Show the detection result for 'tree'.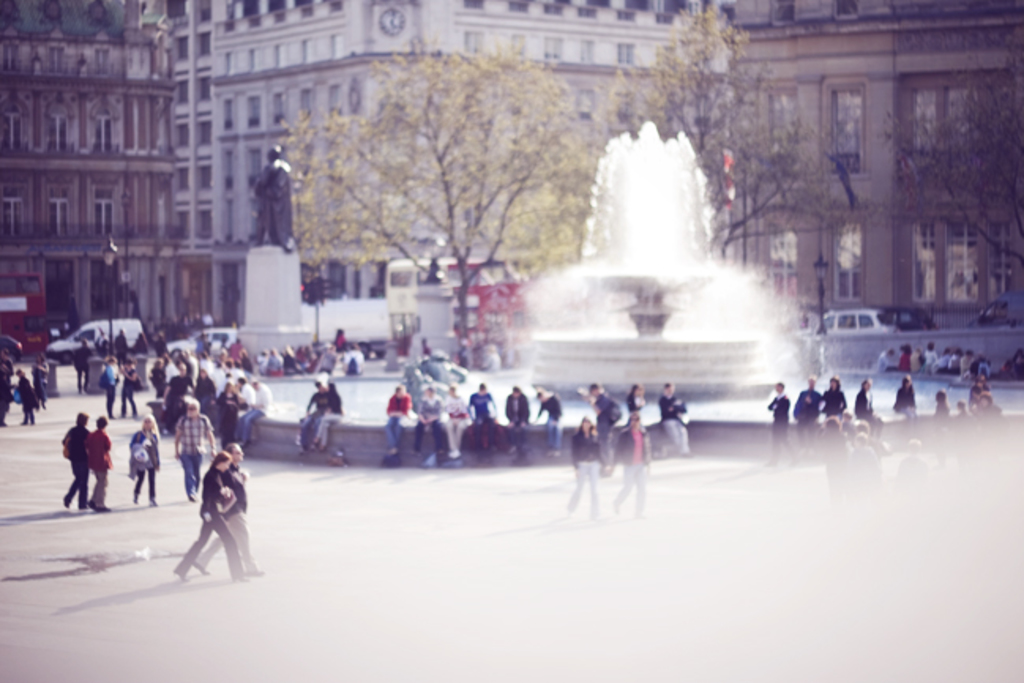
box=[278, 38, 593, 322].
